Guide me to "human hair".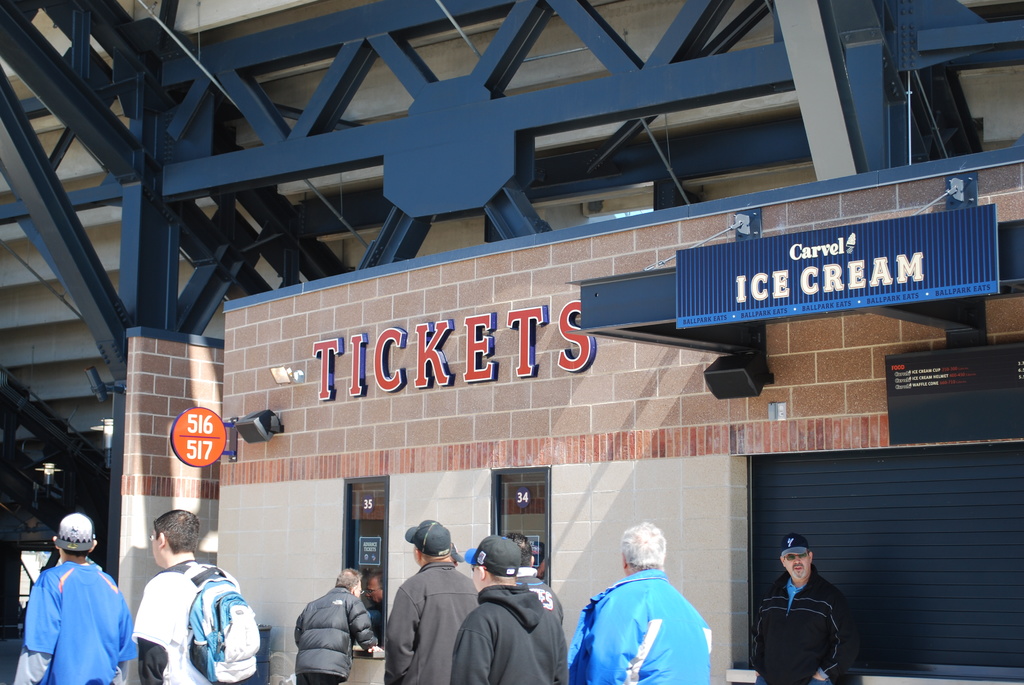
Guidance: {"x1": 65, "y1": 549, "x2": 91, "y2": 558}.
